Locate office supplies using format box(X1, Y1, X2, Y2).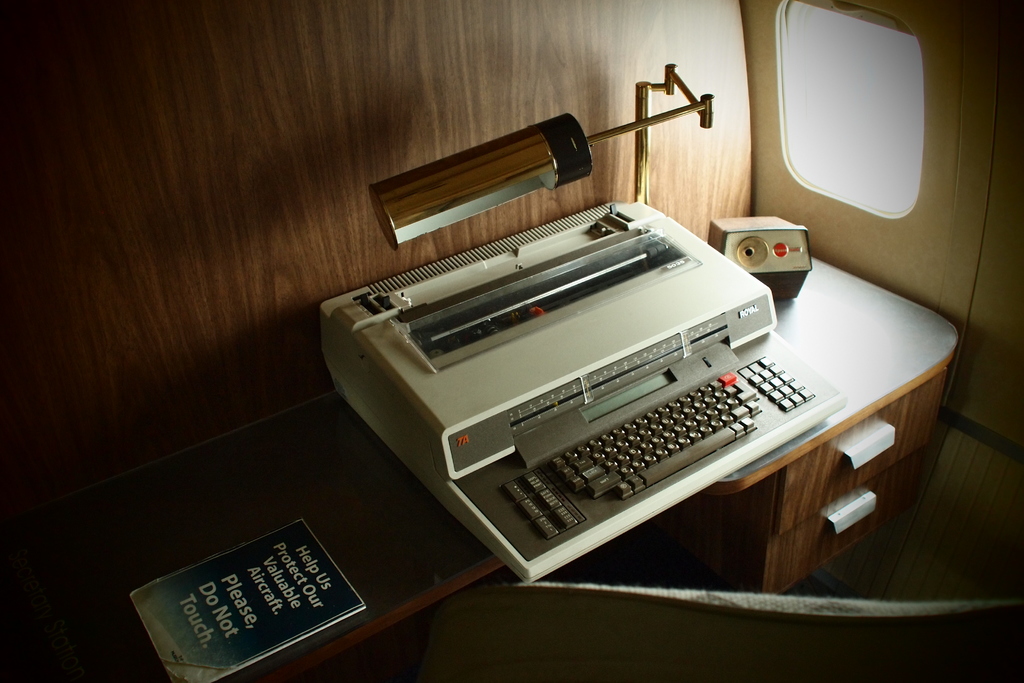
box(129, 520, 367, 682).
